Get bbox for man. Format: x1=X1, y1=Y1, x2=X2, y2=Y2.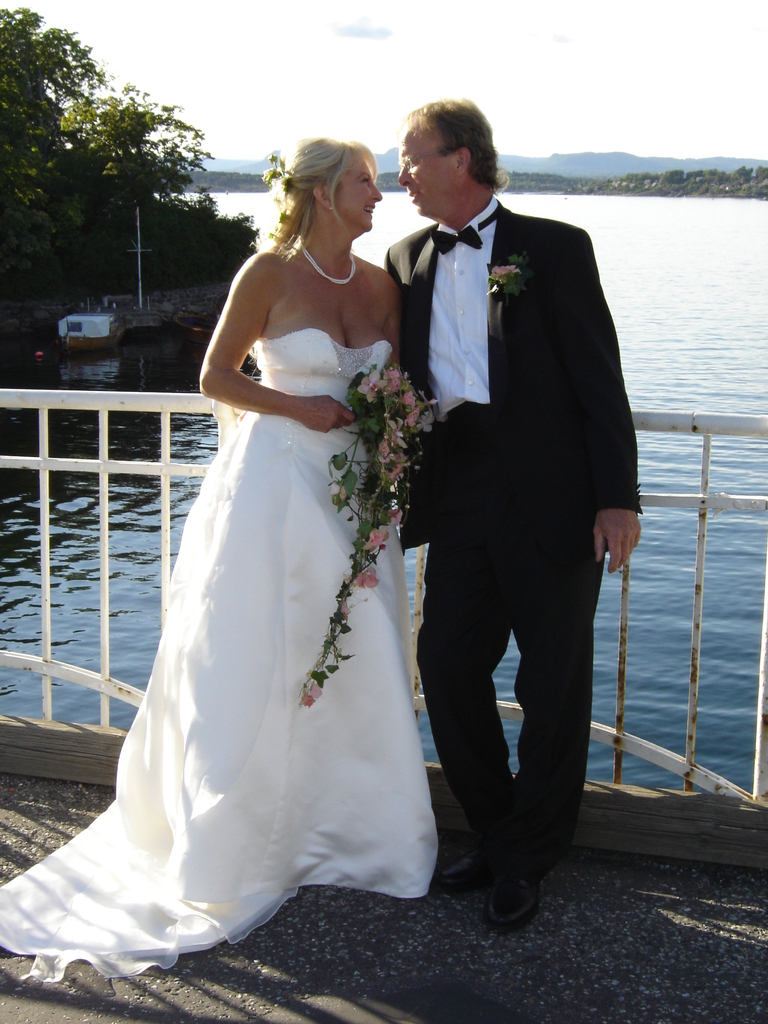
x1=382, y1=79, x2=639, y2=906.
